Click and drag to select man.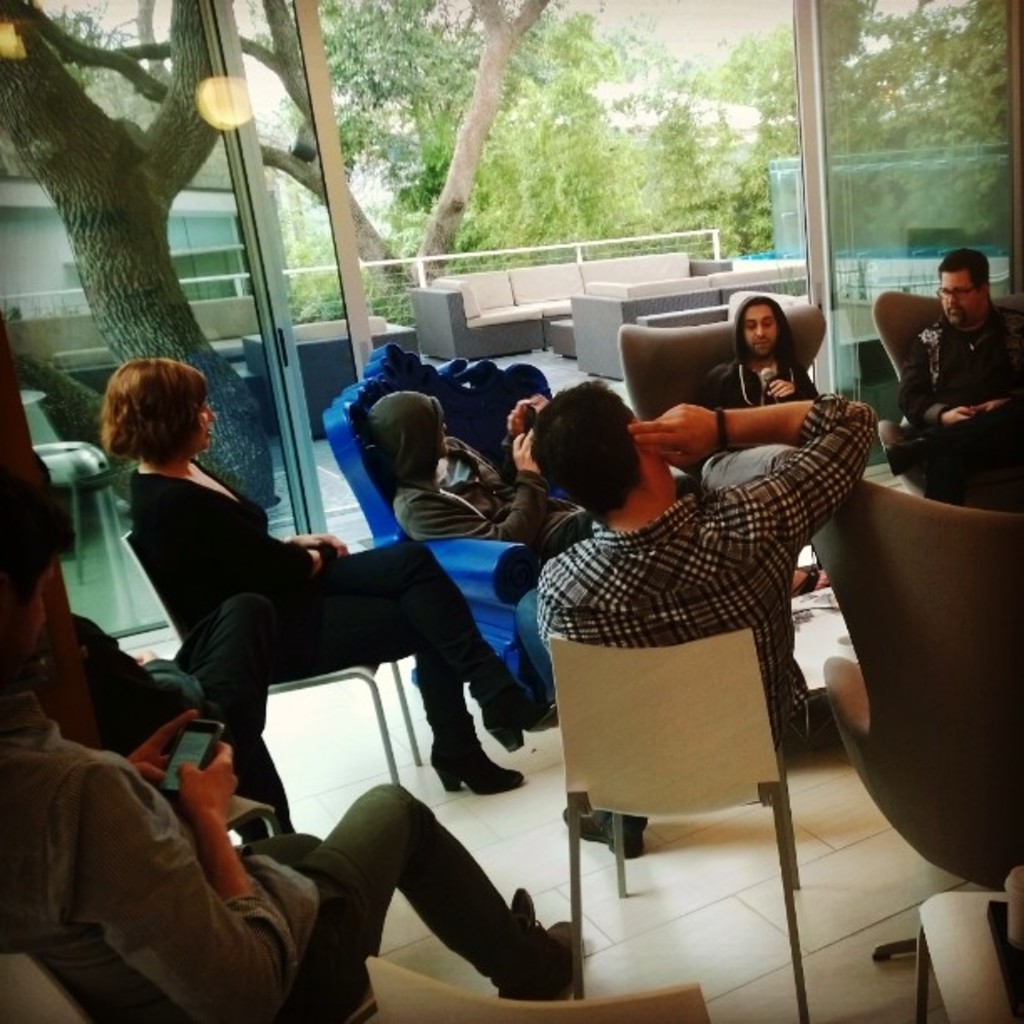
Selection: bbox(888, 241, 1022, 468).
